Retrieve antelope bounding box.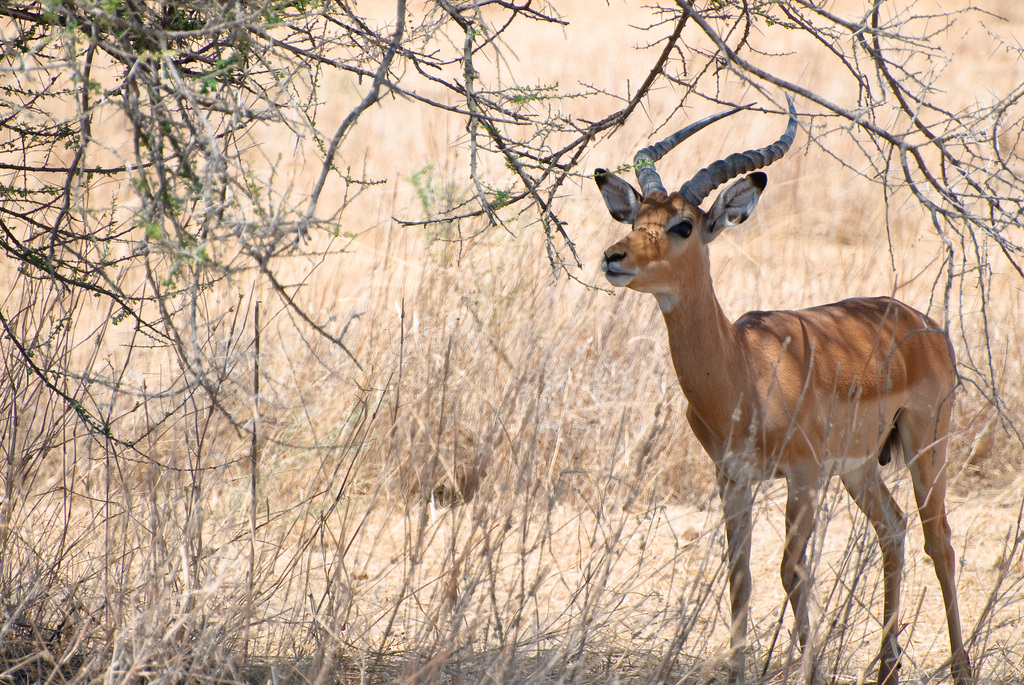
Bounding box: x1=593 y1=87 x2=972 y2=684.
